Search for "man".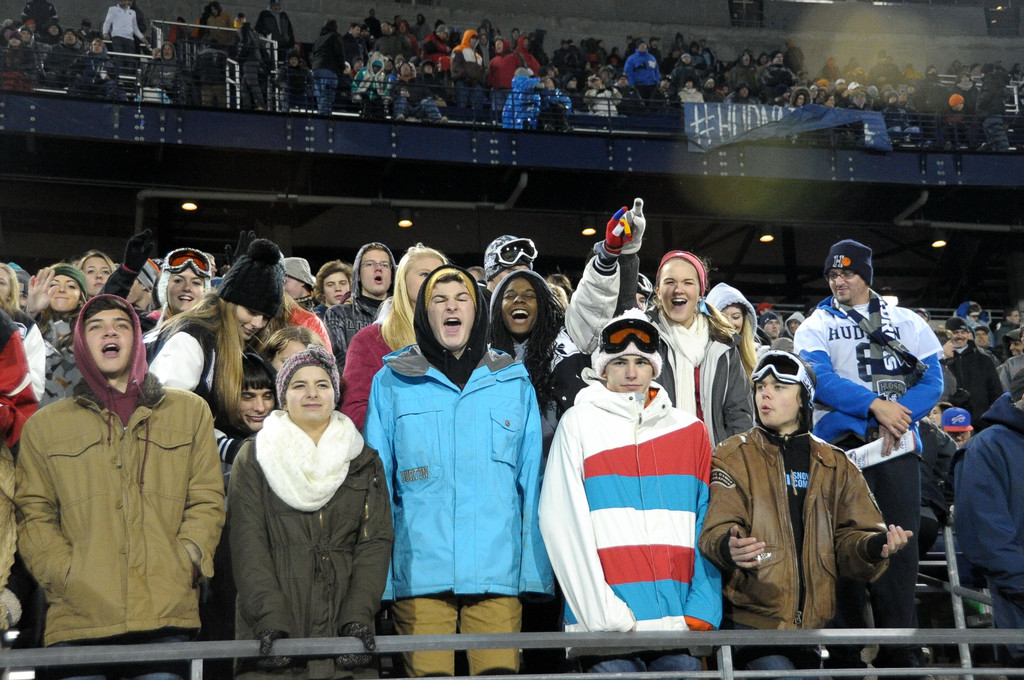
Found at <region>945, 314, 1003, 419</region>.
